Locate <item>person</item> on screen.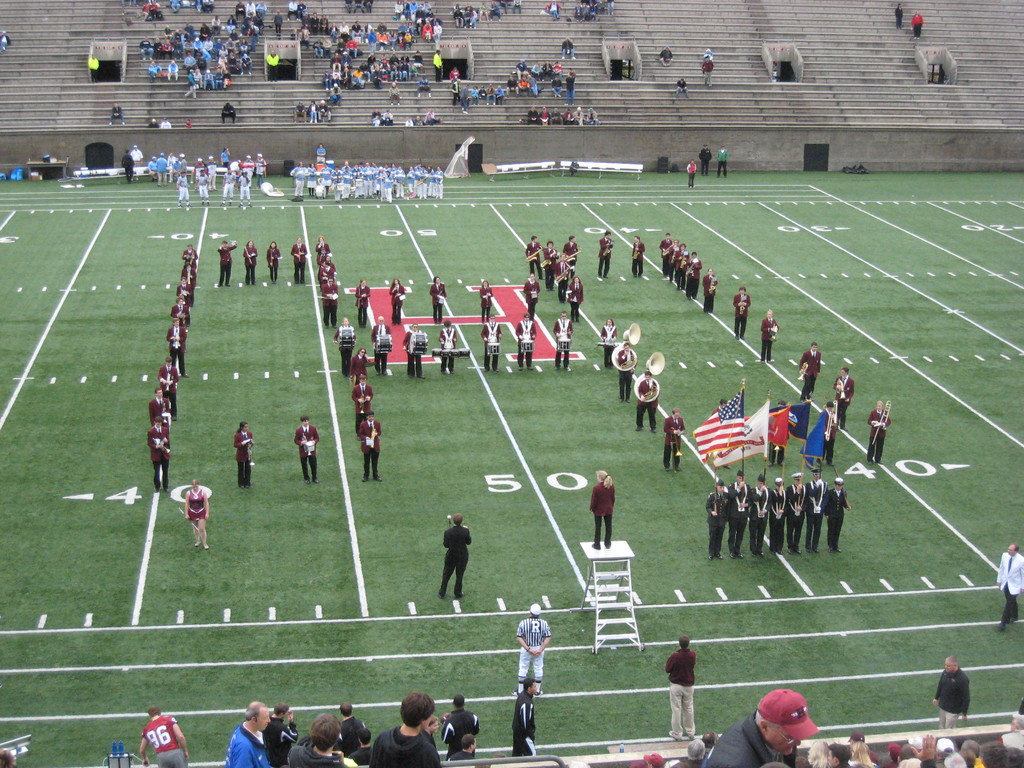
On screen at box(333, 321, 370, 474).
